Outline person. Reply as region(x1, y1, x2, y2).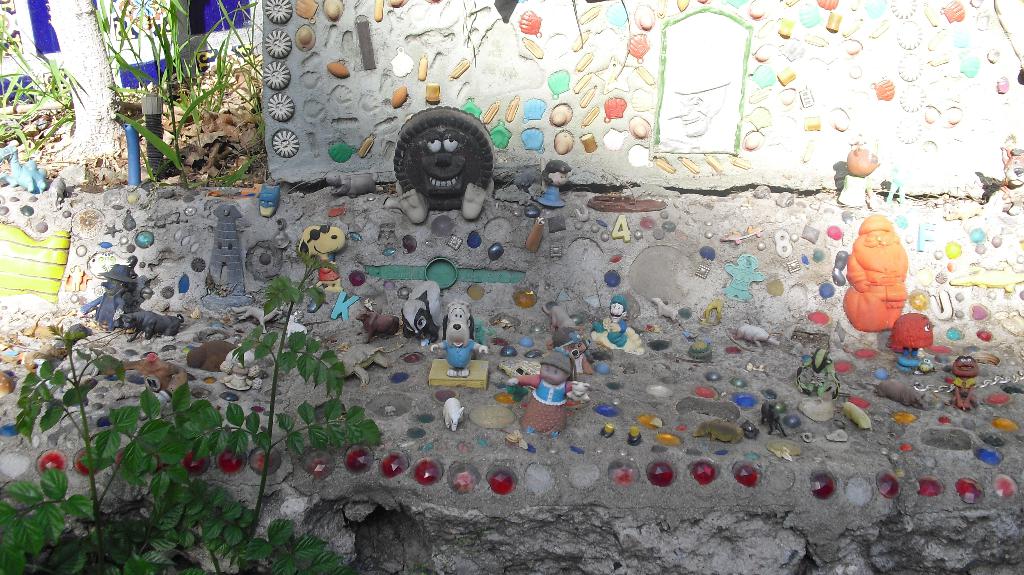
region(257, 184, 280, 218).
